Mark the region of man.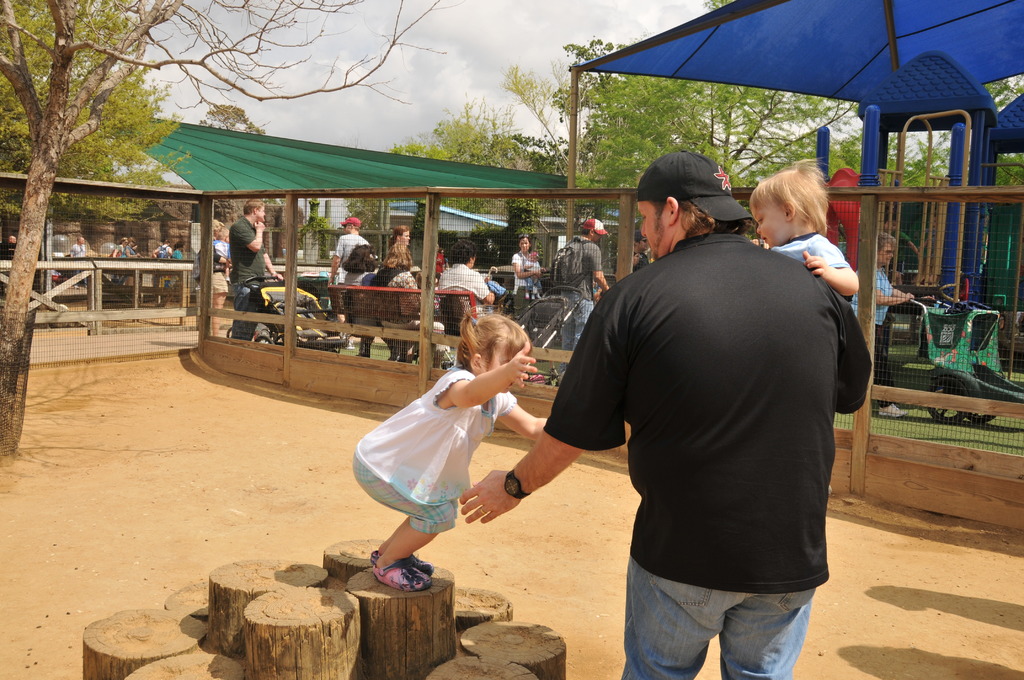
Region: [left=436, top=237, right=504, bottom=311].
